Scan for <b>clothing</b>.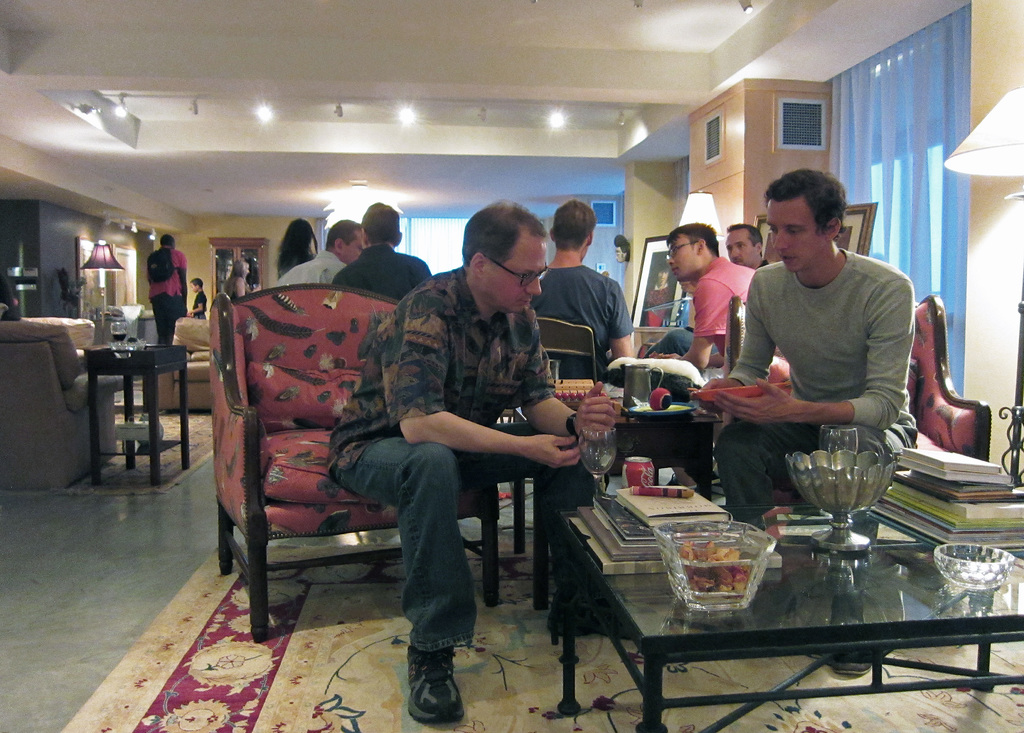
Scan result: 534,259,634,371.
